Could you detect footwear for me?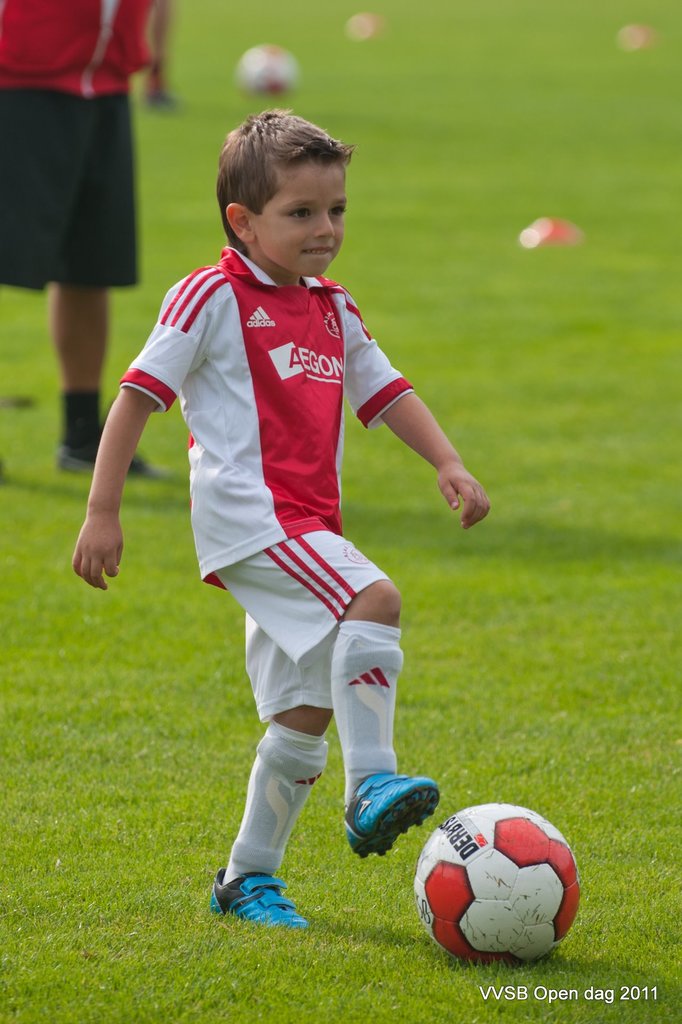
Detection result: [59,447,171,481].
